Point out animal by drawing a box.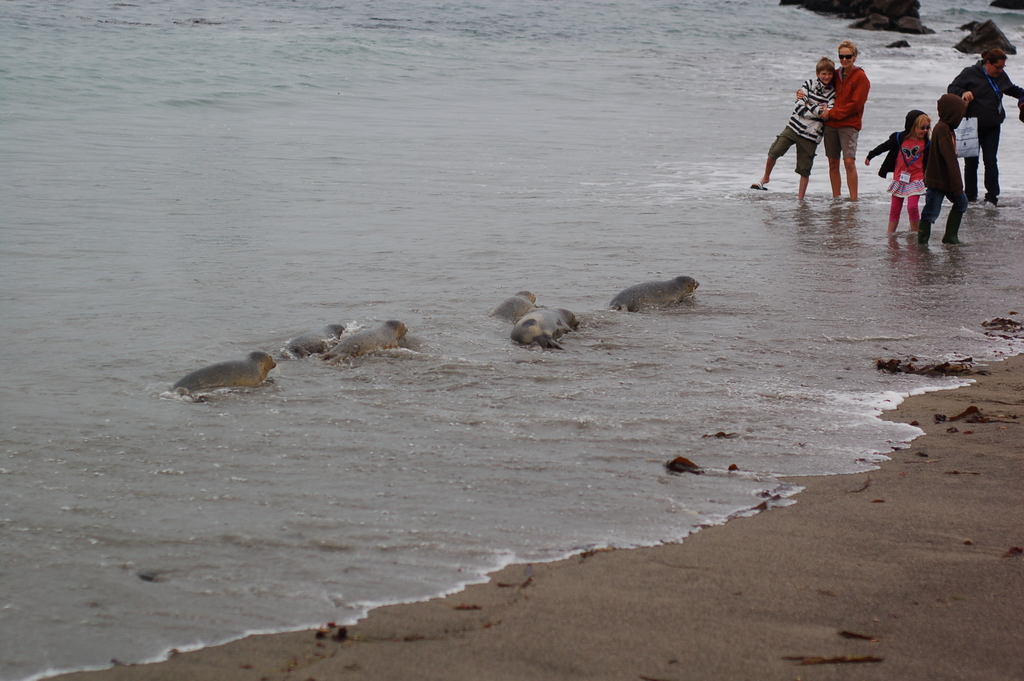
327/319/408/357.
